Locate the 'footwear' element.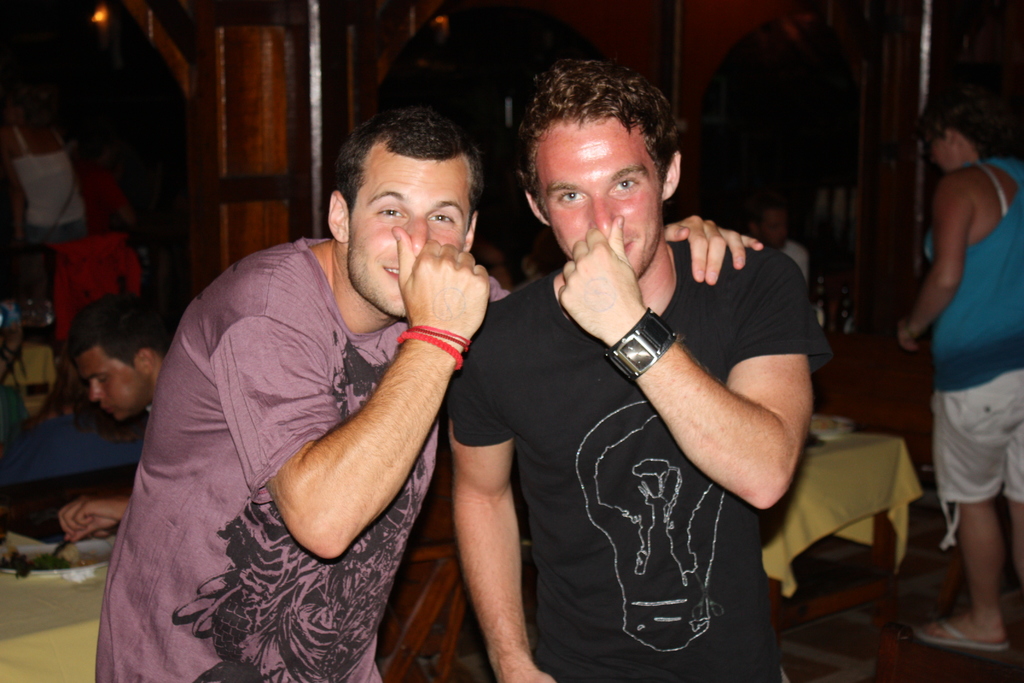
Element bbox: (917,618,1010,647).
